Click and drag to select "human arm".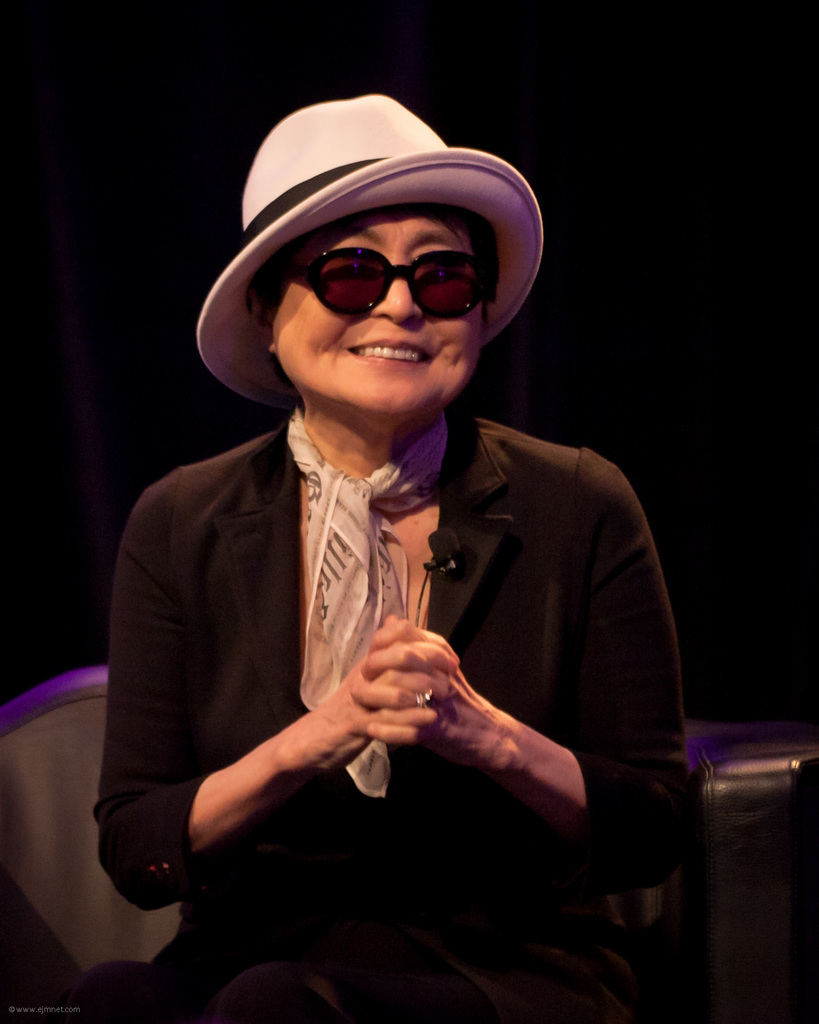
Selection: (left=84, top=468, right=450, bottom=906).
